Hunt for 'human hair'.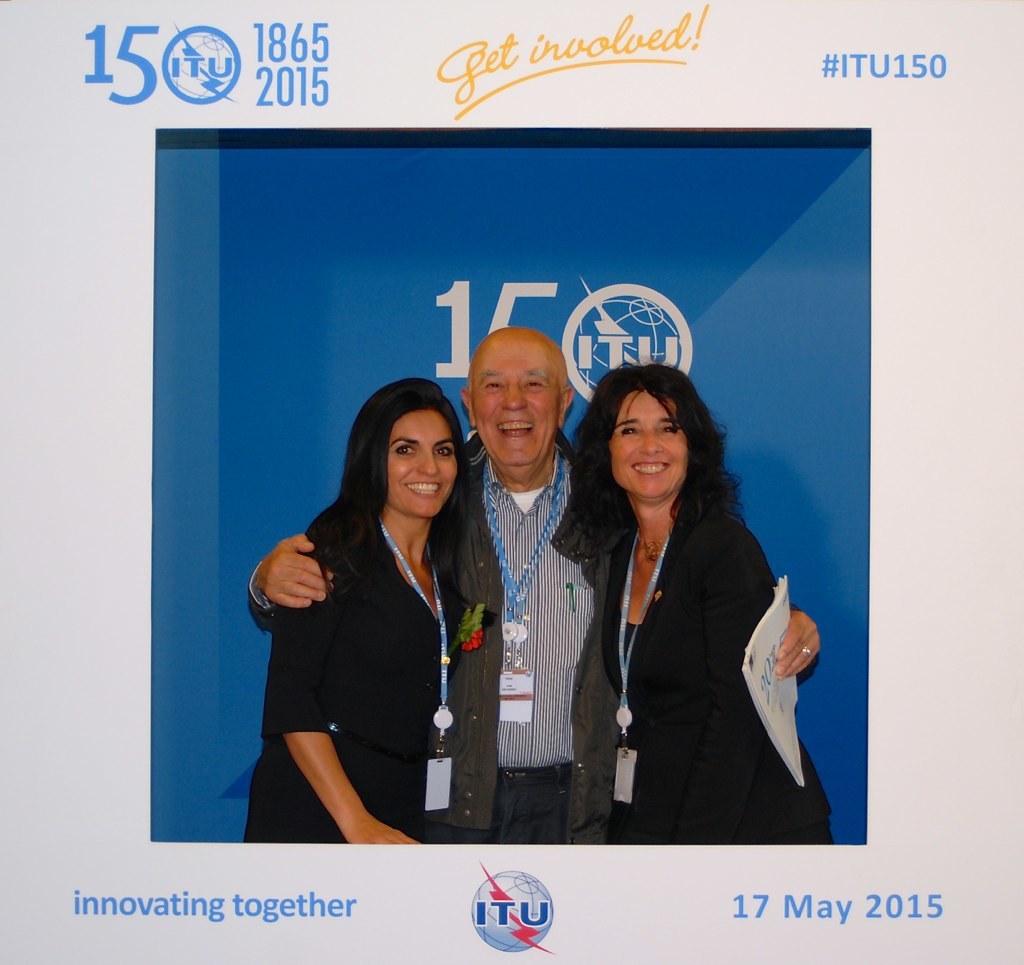
Hunted down at 572:358:722:563.
